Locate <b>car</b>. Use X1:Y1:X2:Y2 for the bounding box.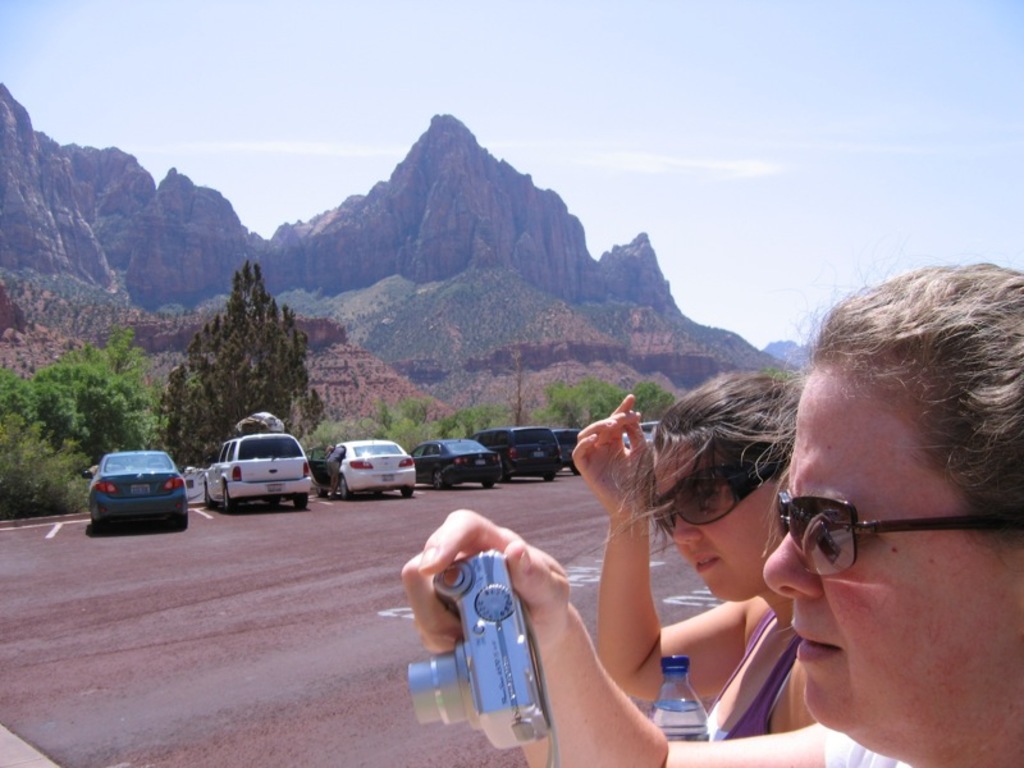
549:425:584:474.
